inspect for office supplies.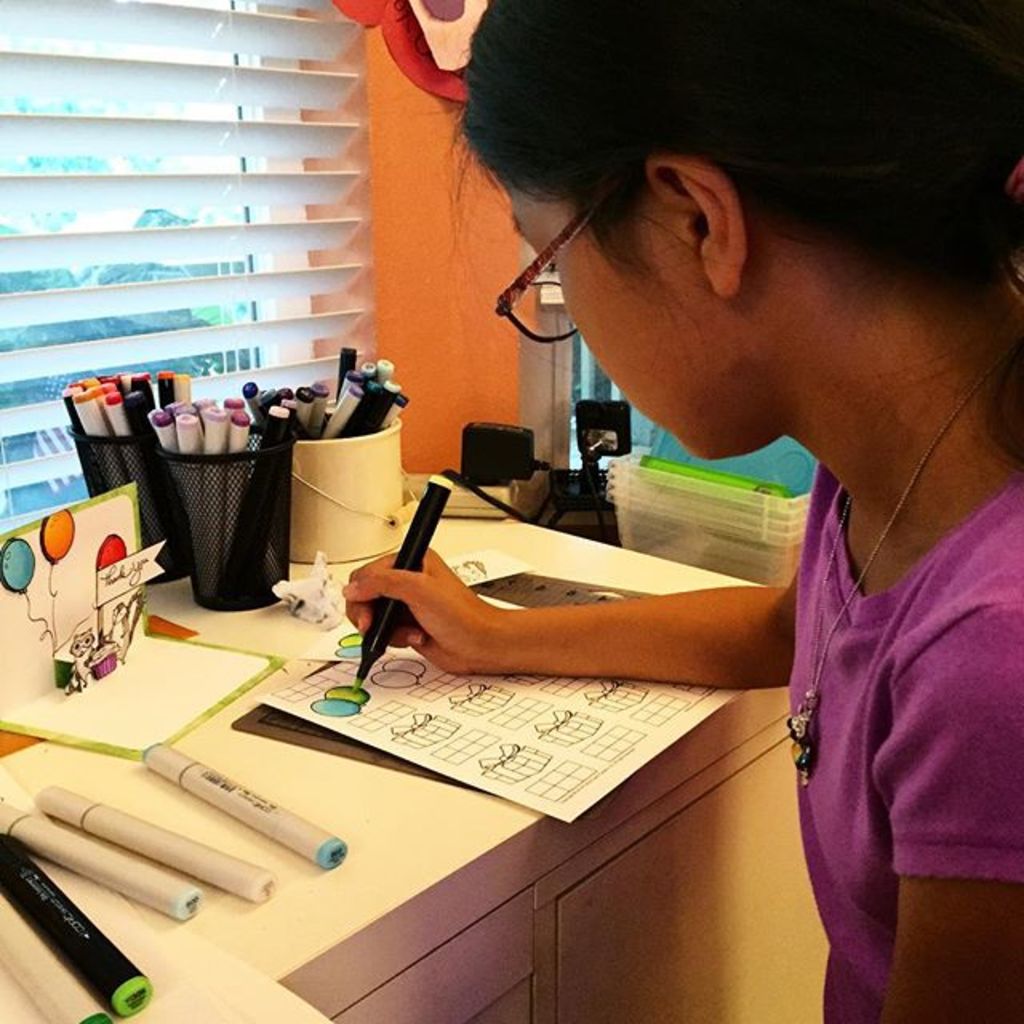
Inspection: region(358, 472, 451, 680).
